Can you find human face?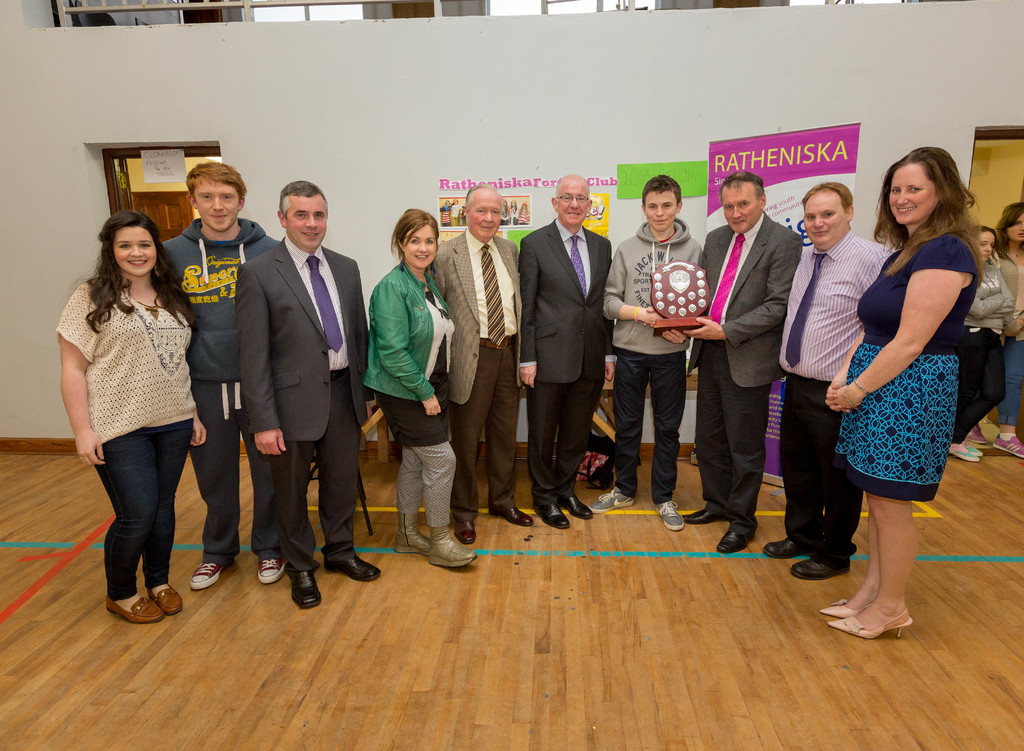
Yes, bounding box: locate(196, 178, 244, 230).
